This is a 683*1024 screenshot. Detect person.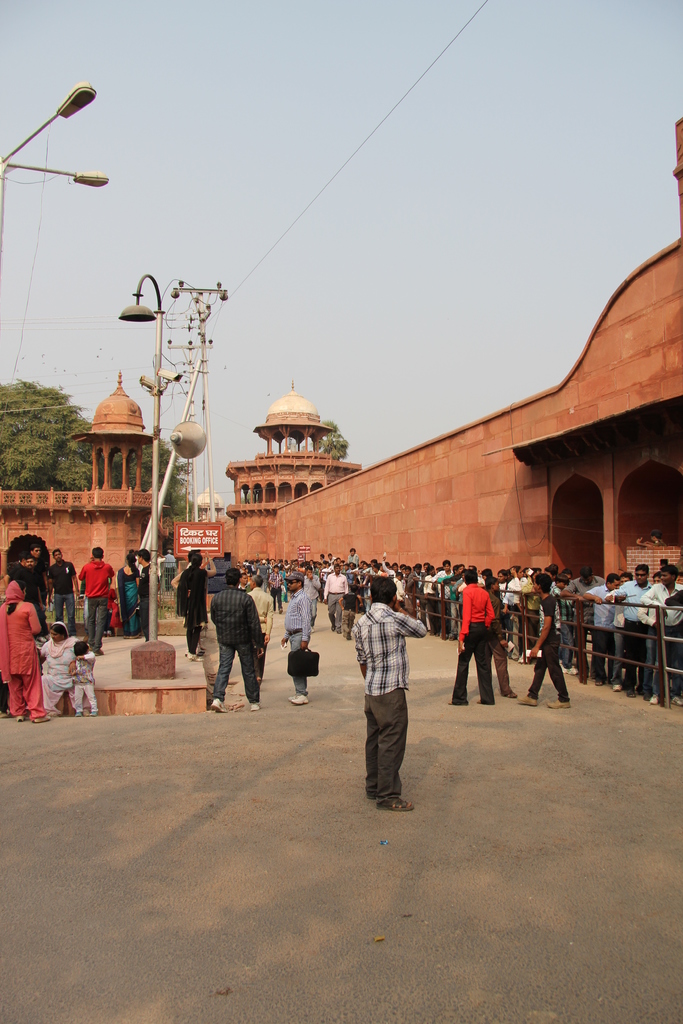
[115, 552, 143, 638].
